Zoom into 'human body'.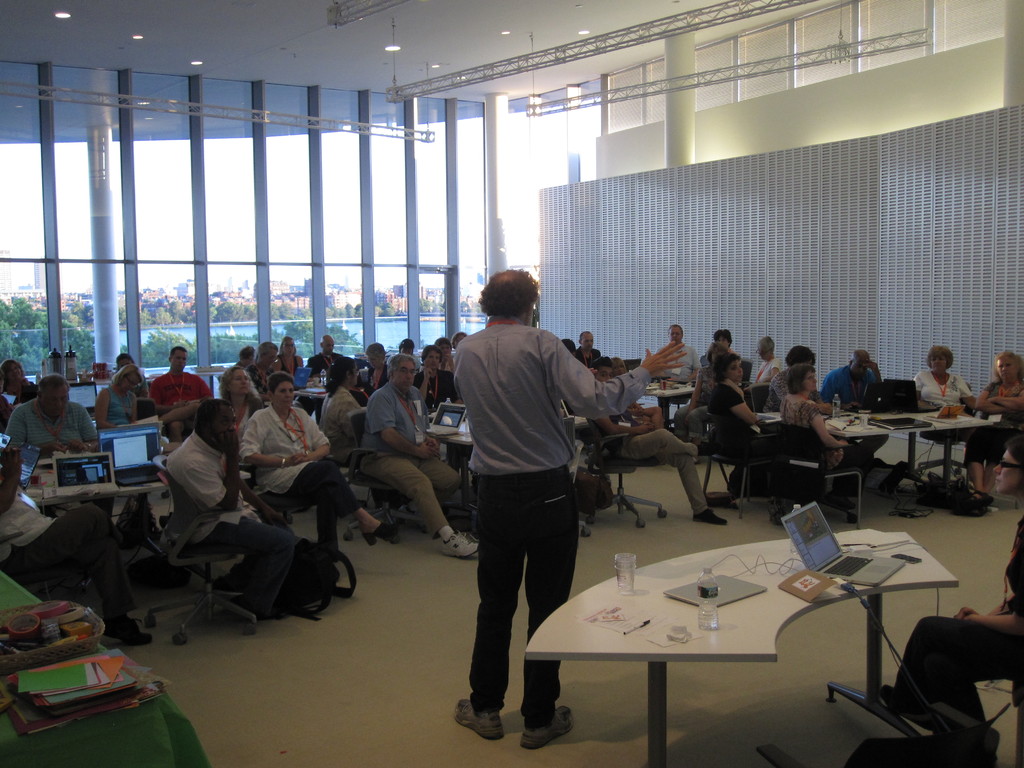
Zoom target: left=913, top=347, right=975, bottom=408.
